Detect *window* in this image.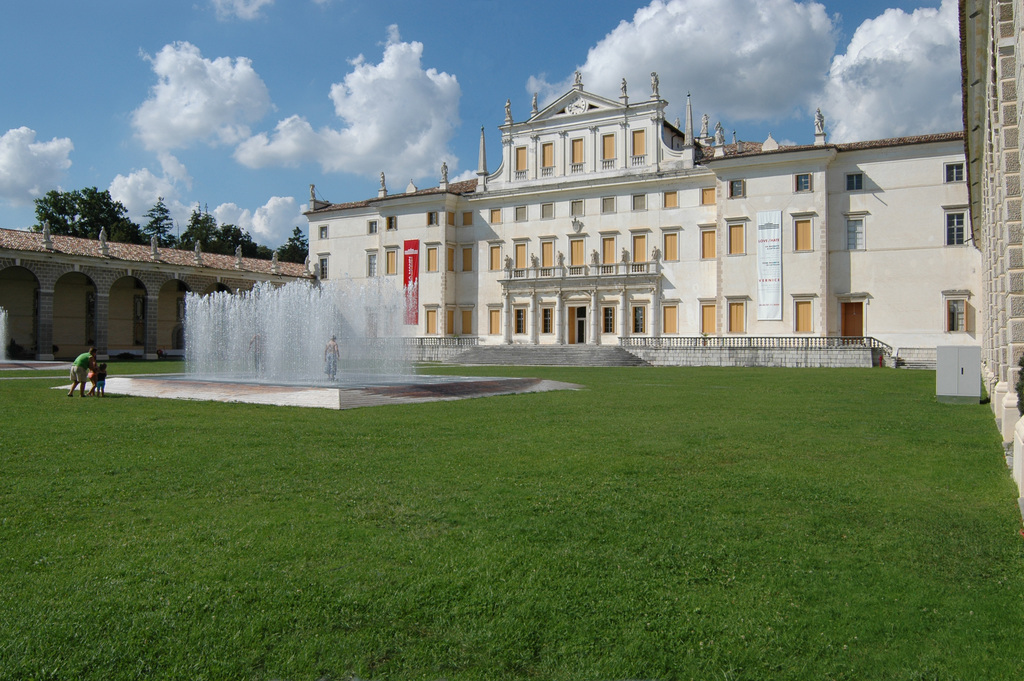
Detection: box=[462, 245, 475, 272].
